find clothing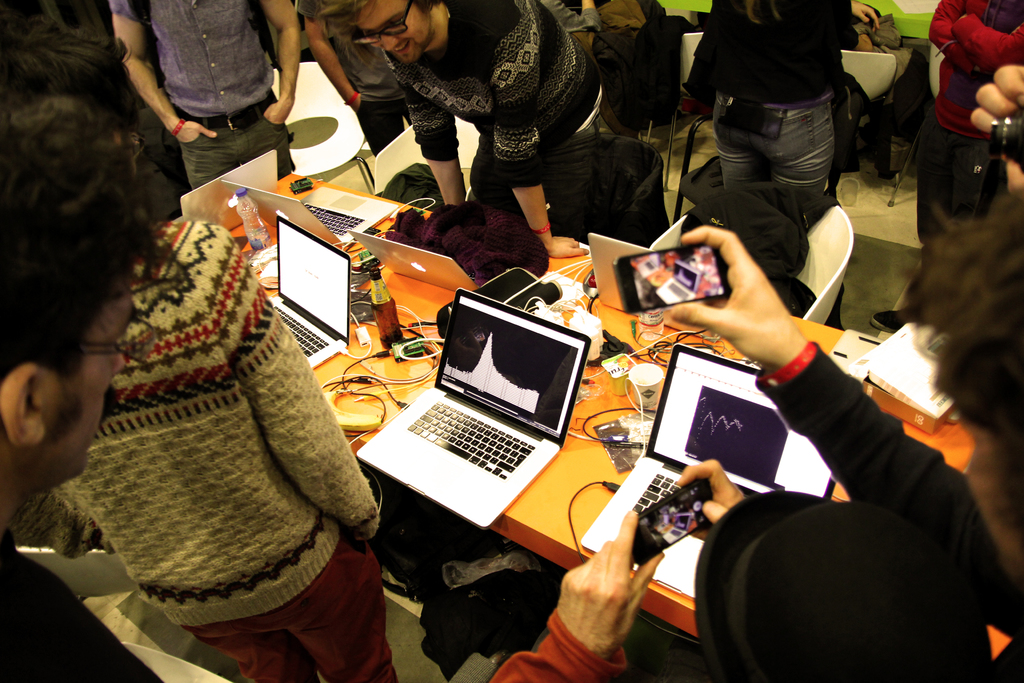
685,0,858,193
